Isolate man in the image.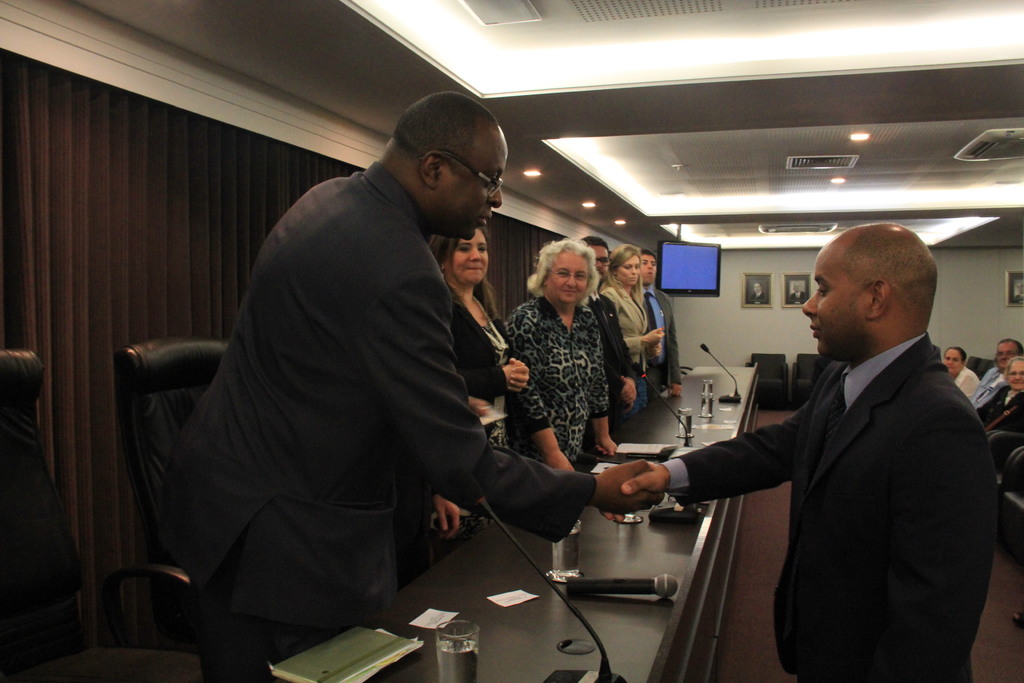
Isolated region: <region>145, 96, 553, 653</region>.
